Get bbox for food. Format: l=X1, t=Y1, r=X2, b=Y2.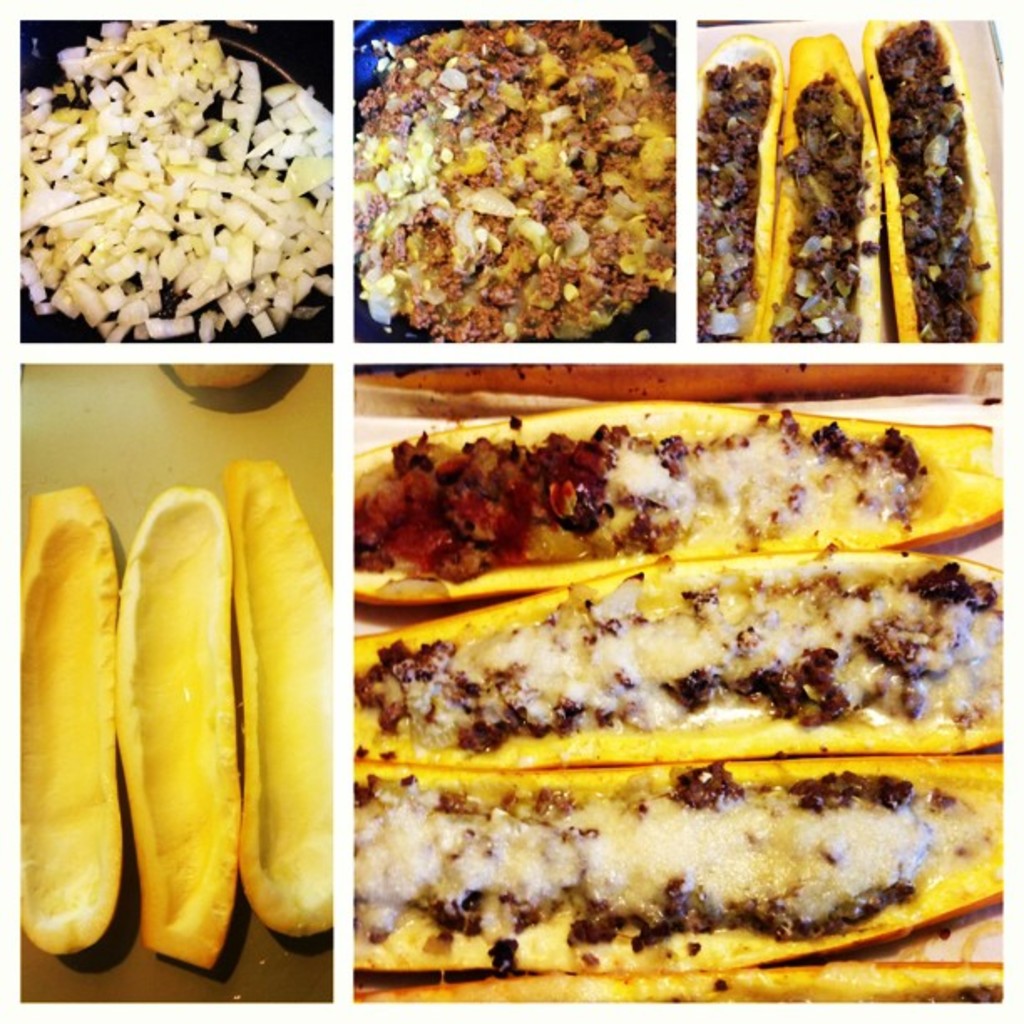
l=115, t=484, r=246, b=967.
